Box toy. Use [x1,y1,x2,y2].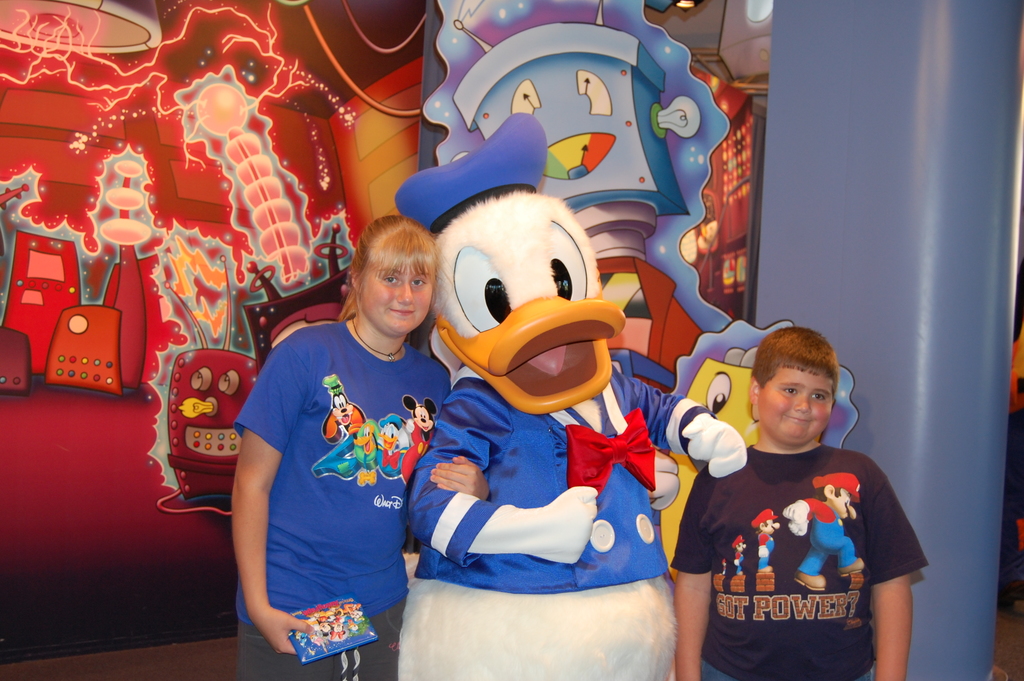
[400,201,672,624].
